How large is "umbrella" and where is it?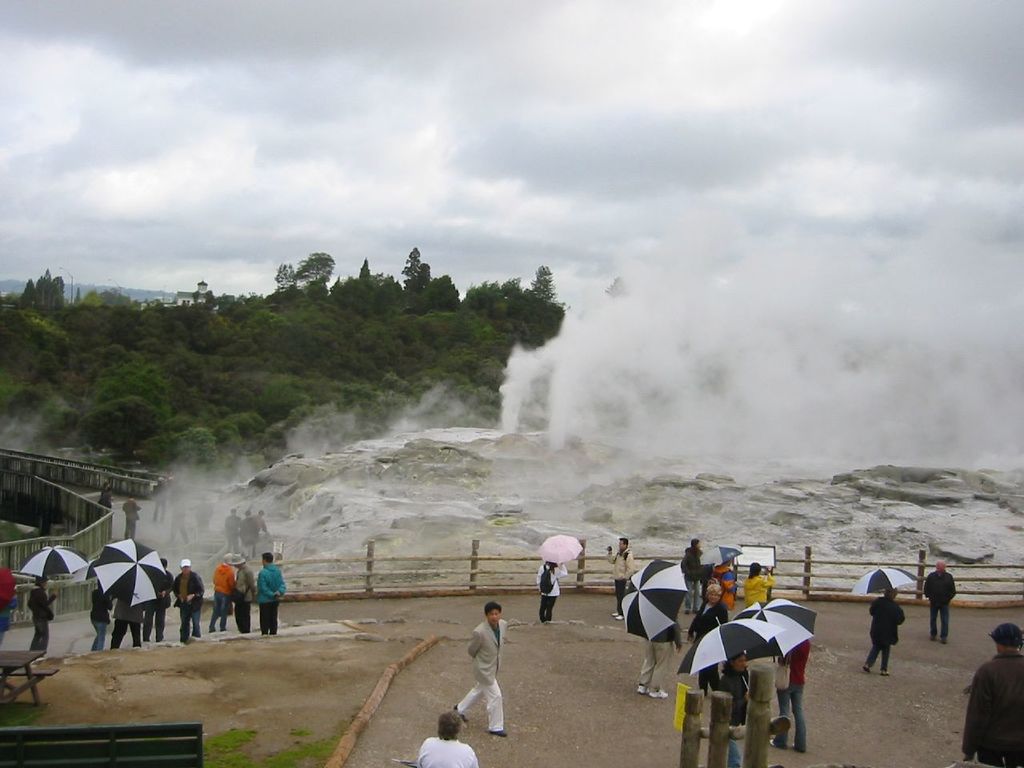
Bounding box: region(678, 618, 780, 694).
